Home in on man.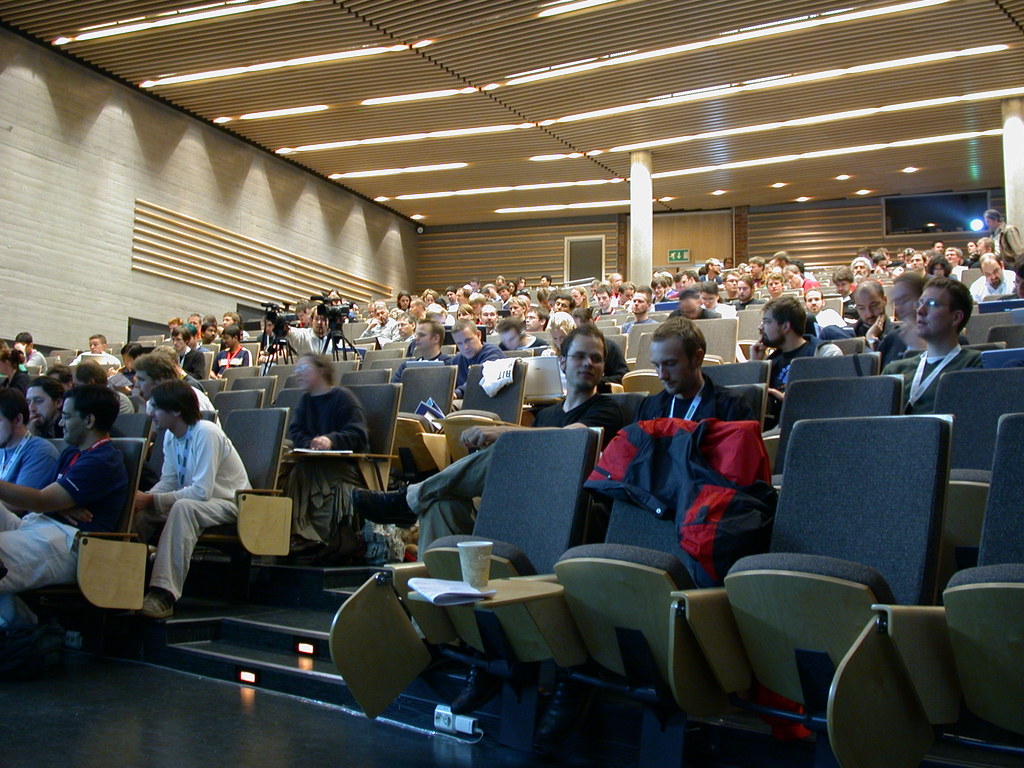
Homed in at [left=67, top=335, right=122, bottom=366].
